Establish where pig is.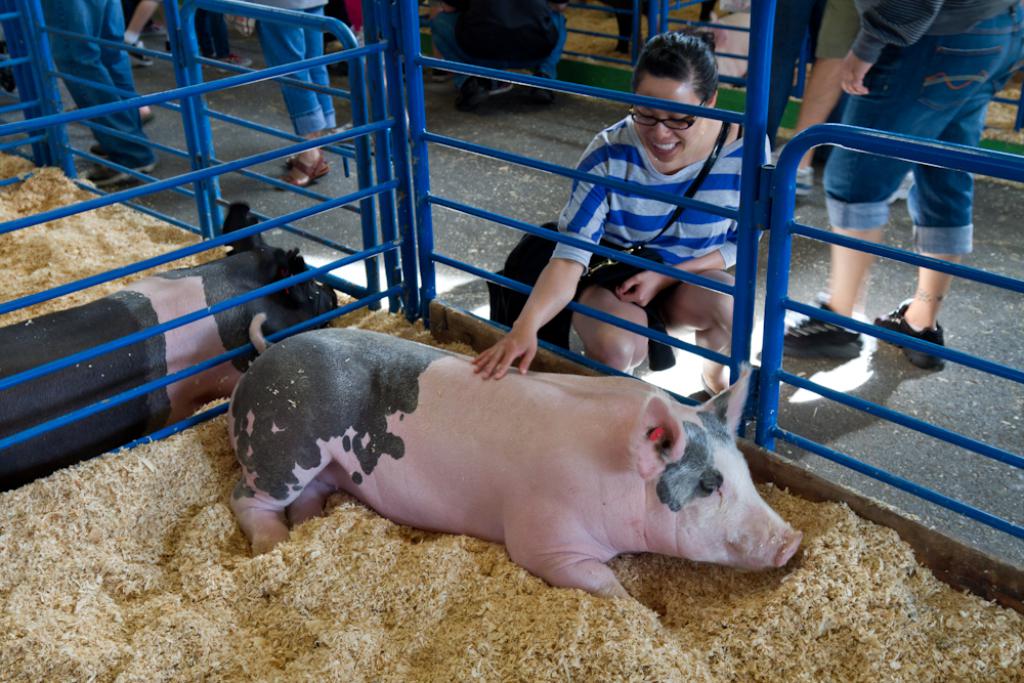
Established at bbox=[226, 314, 802, 599].
